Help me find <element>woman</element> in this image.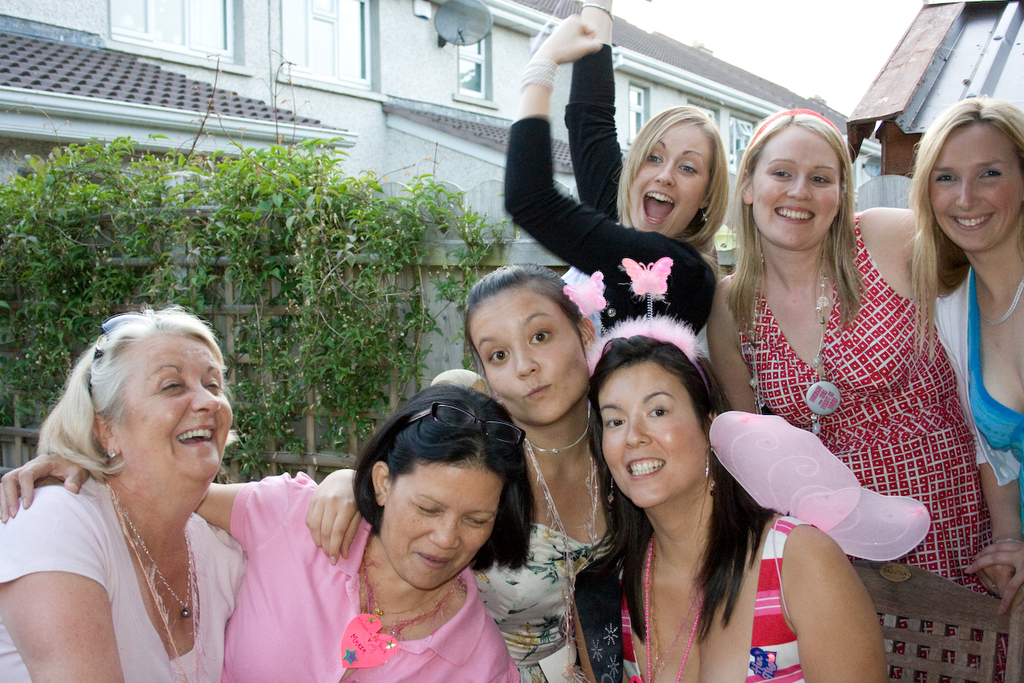
Found it: Rect(570, 336, 889, 682).
